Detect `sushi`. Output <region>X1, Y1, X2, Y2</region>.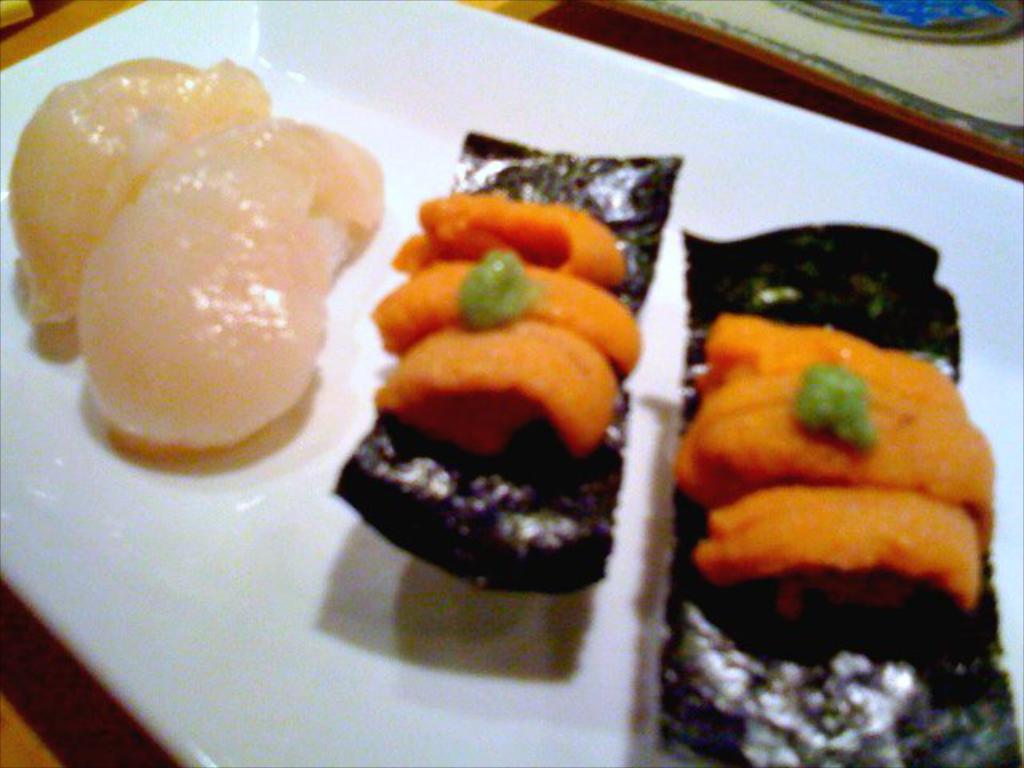
<region>659, 229, 1022, 766</region>.
